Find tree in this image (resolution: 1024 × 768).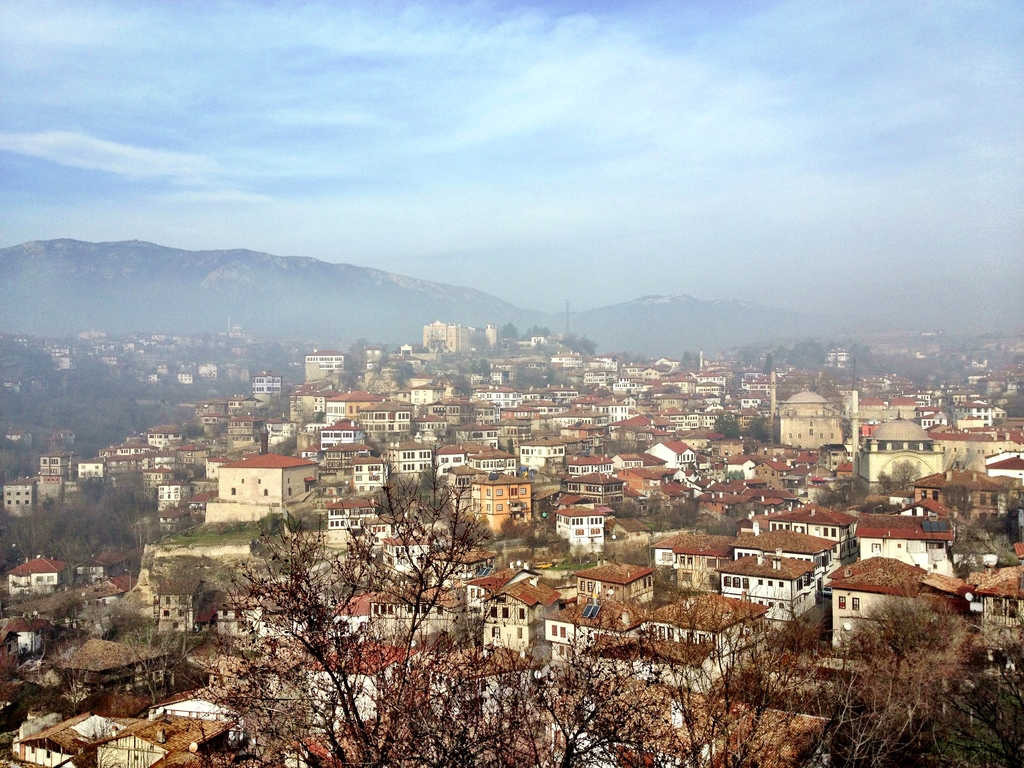
pyautogui.locateOnScreen(388, 360, 419, 401).
